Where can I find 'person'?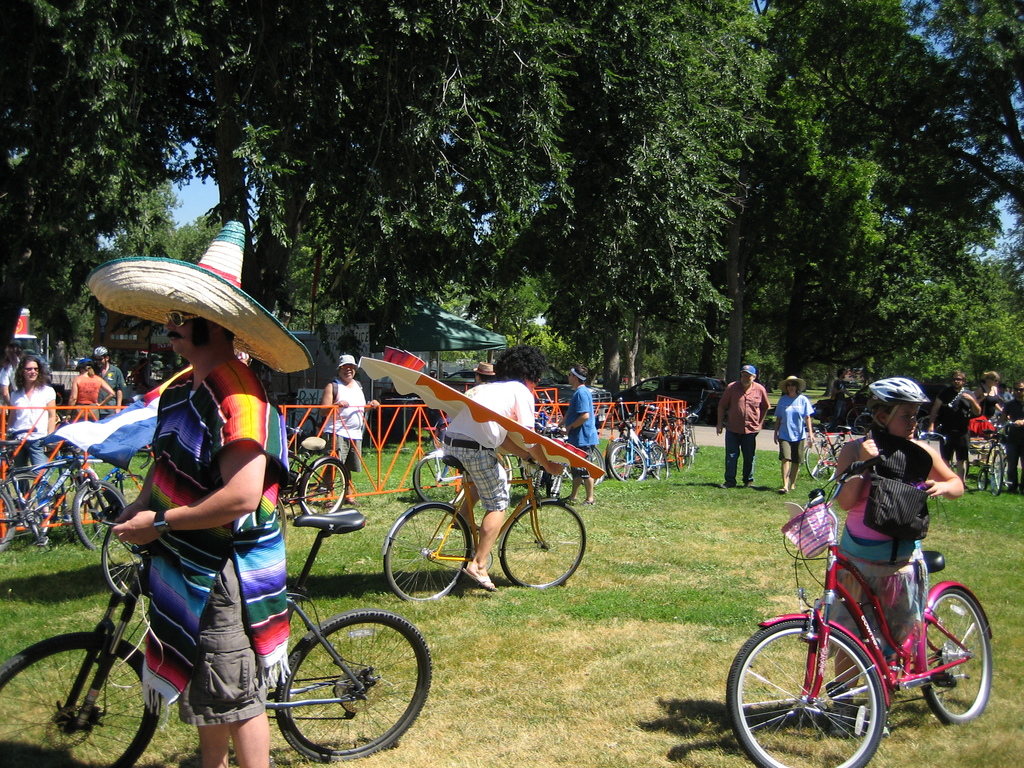
You can find it at [x1=313, y1=340, x2=390, y2=506].
